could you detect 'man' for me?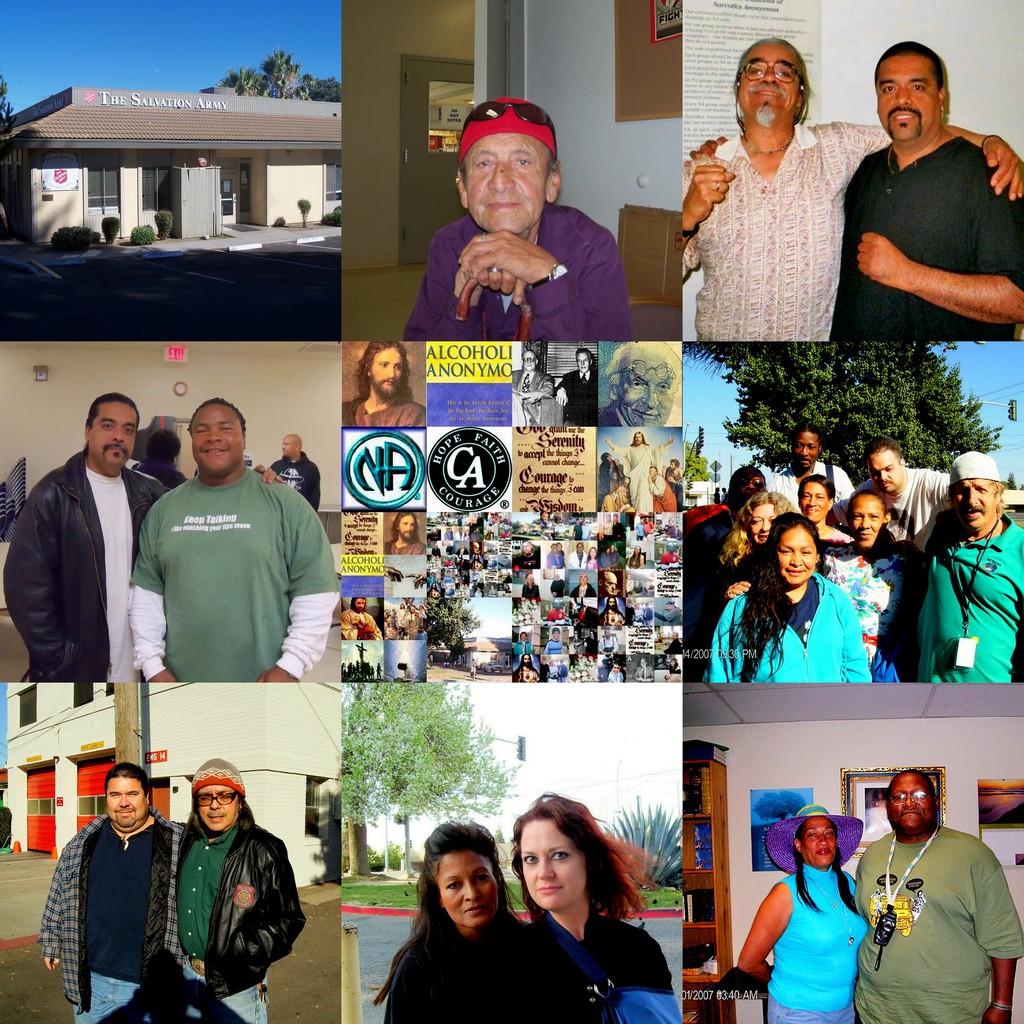
Detection result: l=132, t=398, r=340, b=684.
